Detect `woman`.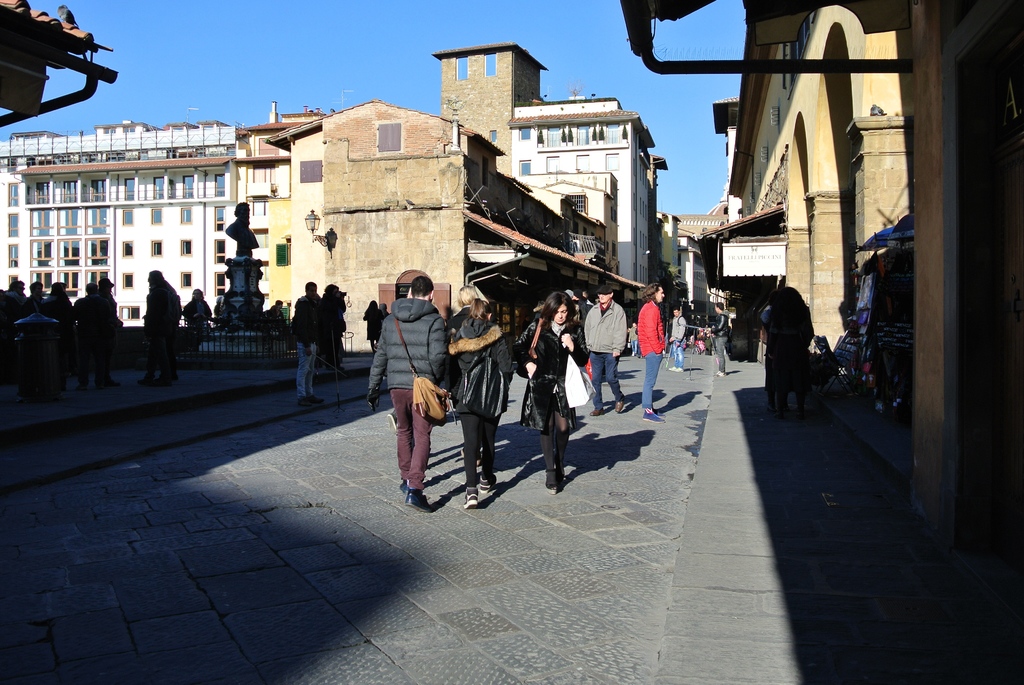
Detected at pyautogui.locateOnScreen(323, 283, 349, 360).
